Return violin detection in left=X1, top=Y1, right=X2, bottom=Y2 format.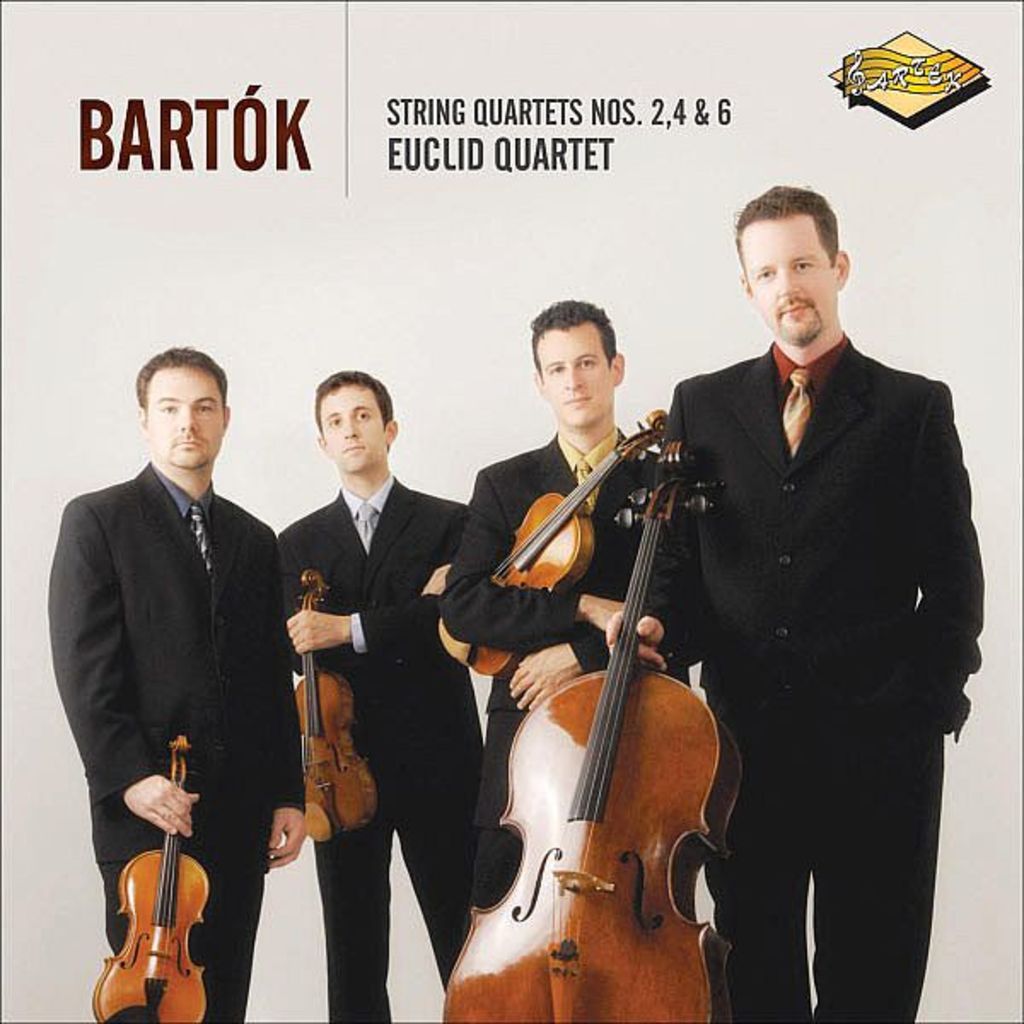
left=445, top=439, right=751, bottom=1022.
